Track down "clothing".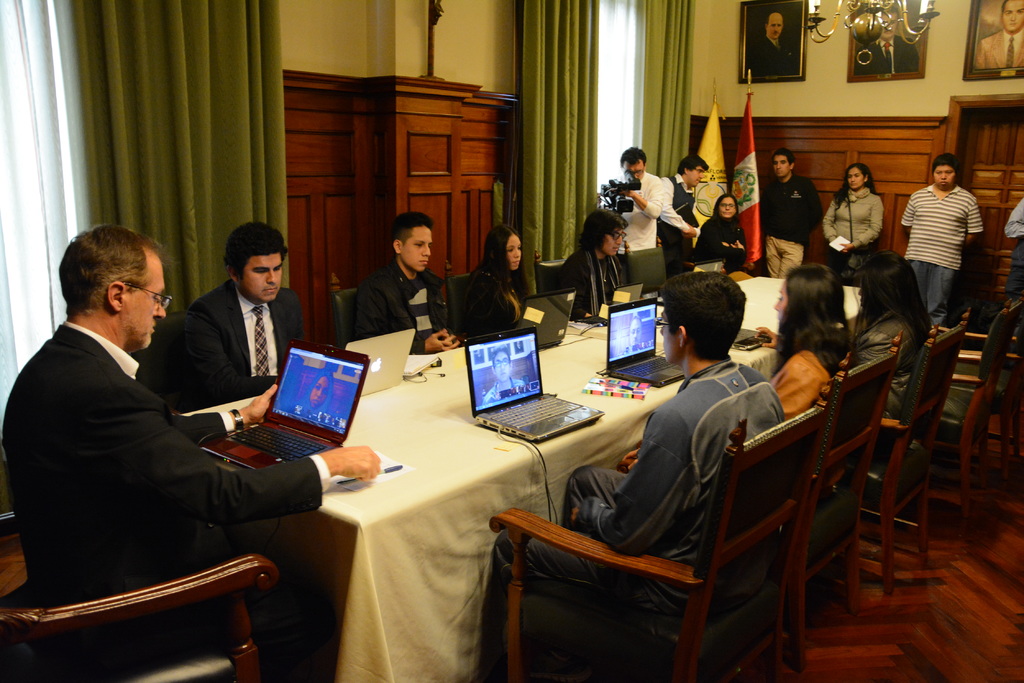
Tracked to [left=691, top=213, right=744, bottom=262].
